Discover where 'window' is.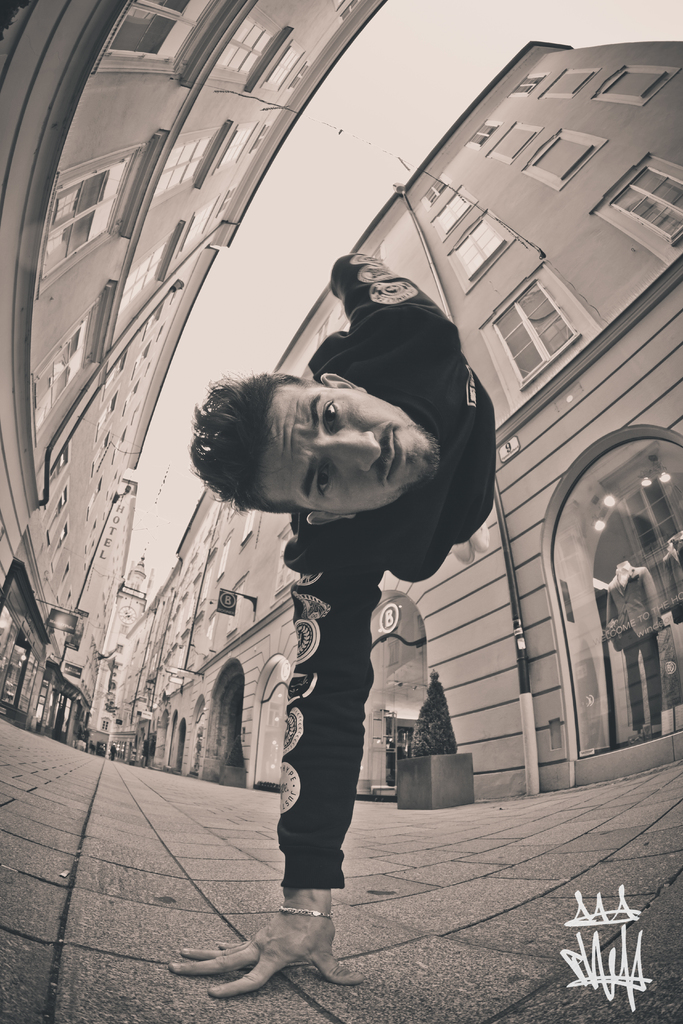
Discovered at {"left": 442, "top": 207, "right": 513, "bottom": 294}.
